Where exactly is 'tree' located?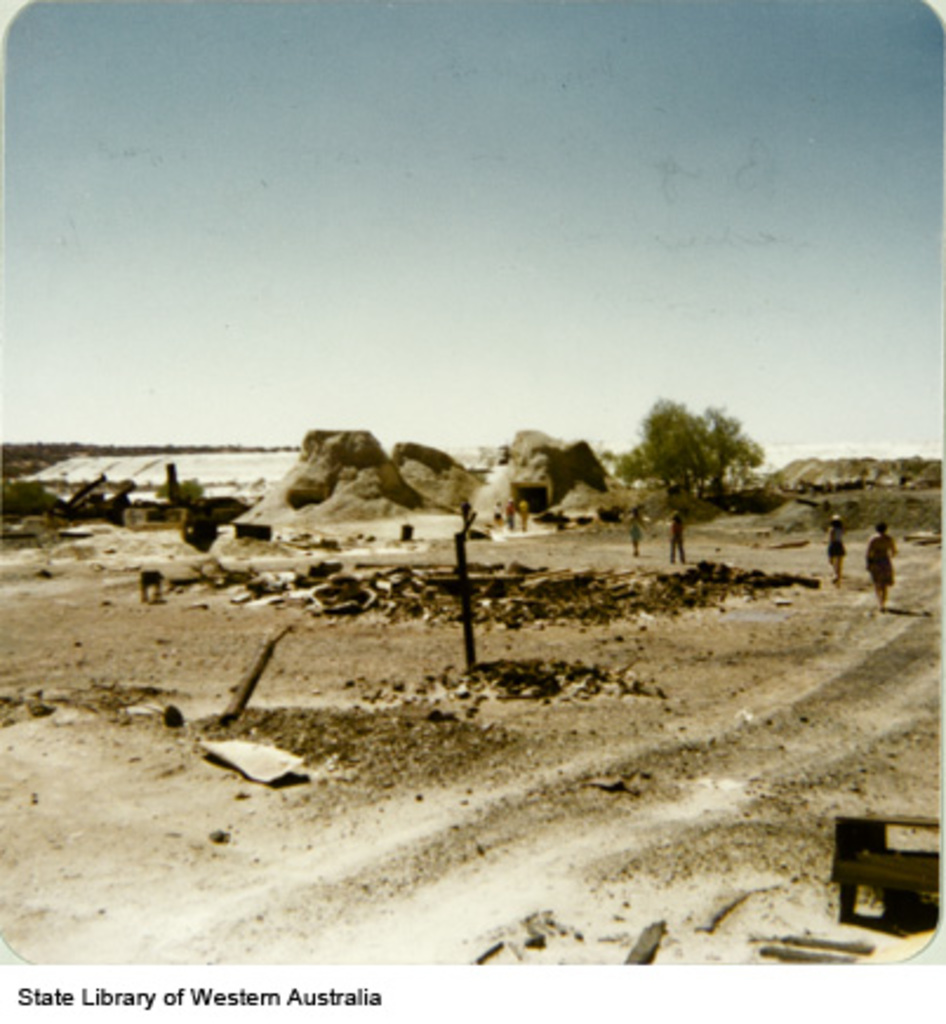
Its bounding box is BBox(609, 440, 654, 485).
